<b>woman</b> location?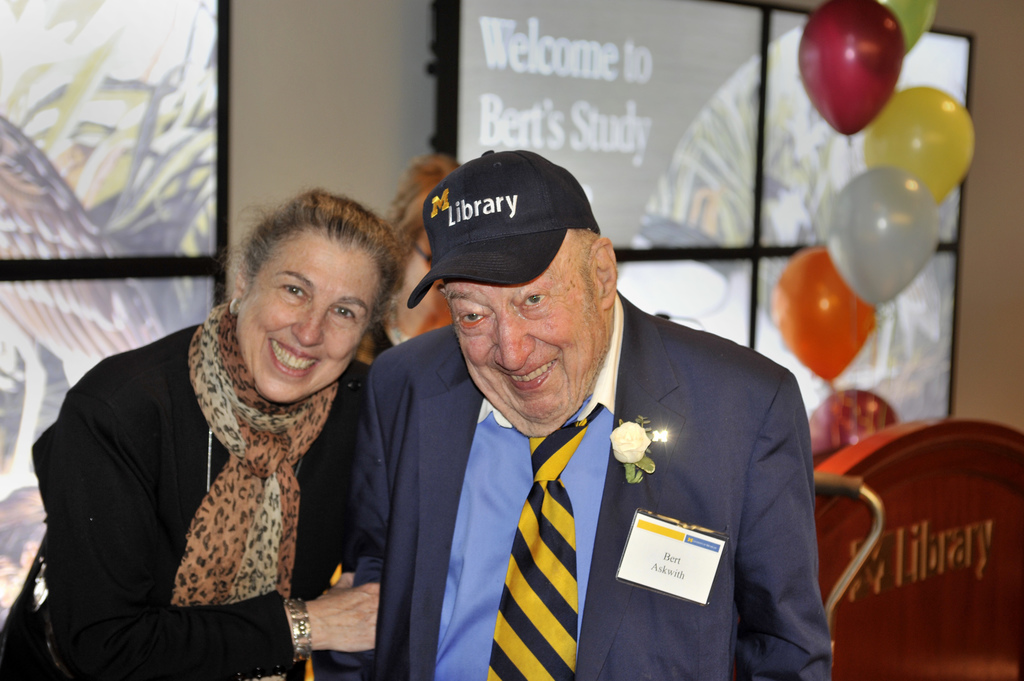
<box>46,176,423,680</box>
